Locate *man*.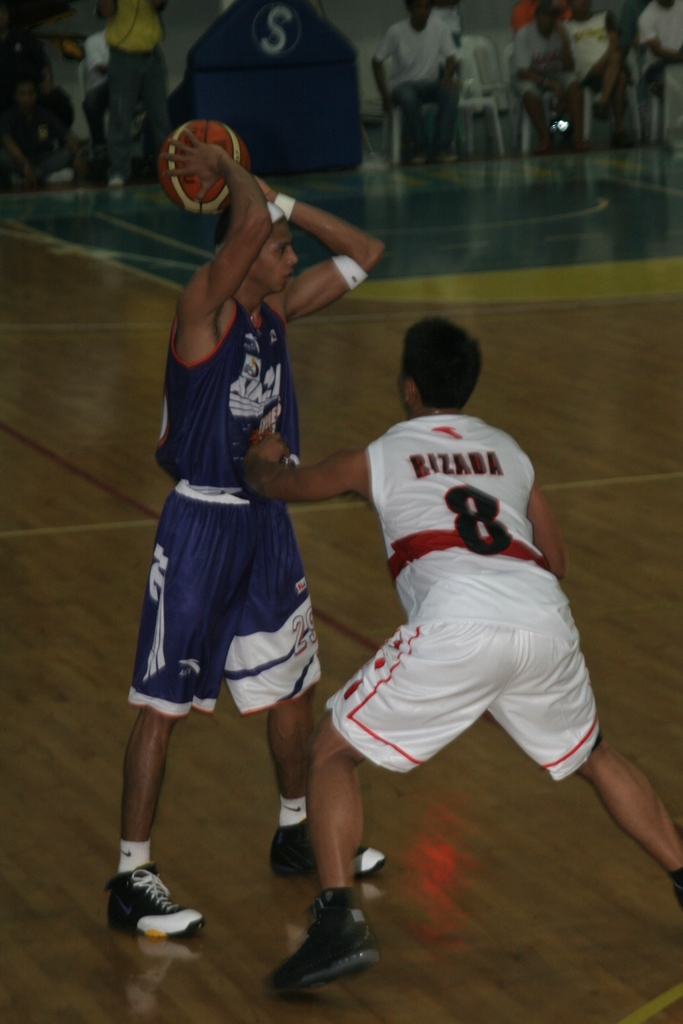
Bounding box: detection(80, 28, 143, 177).
